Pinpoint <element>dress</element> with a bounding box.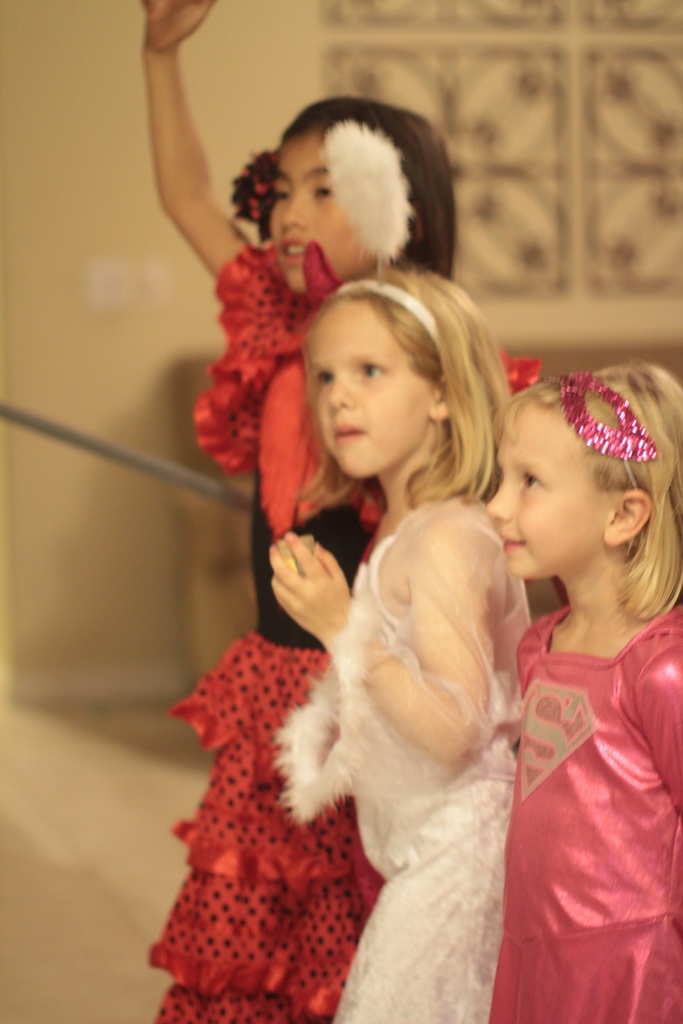
479,605,682,1023.
